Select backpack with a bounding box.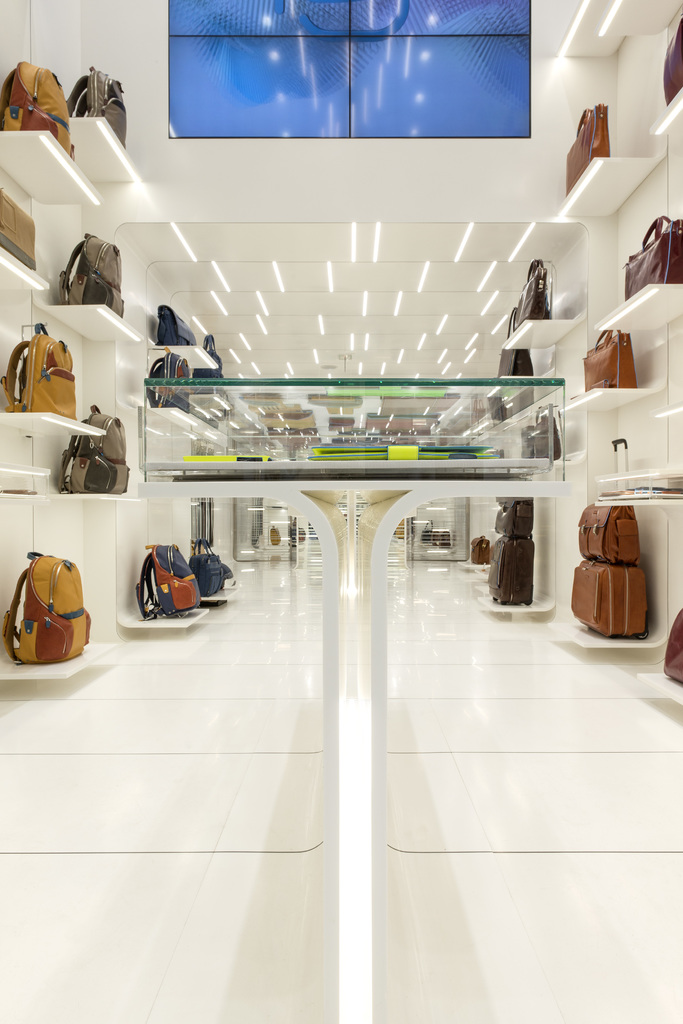
(147,358,195,395).
